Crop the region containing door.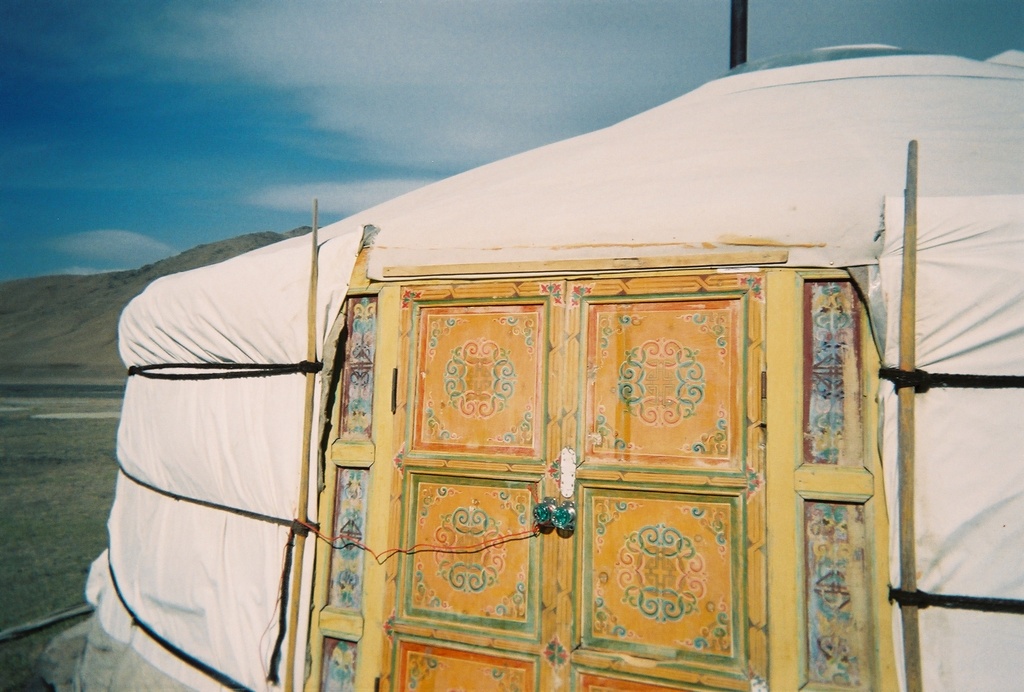
Crop region: l=337, t=250, r=740, b=653.
